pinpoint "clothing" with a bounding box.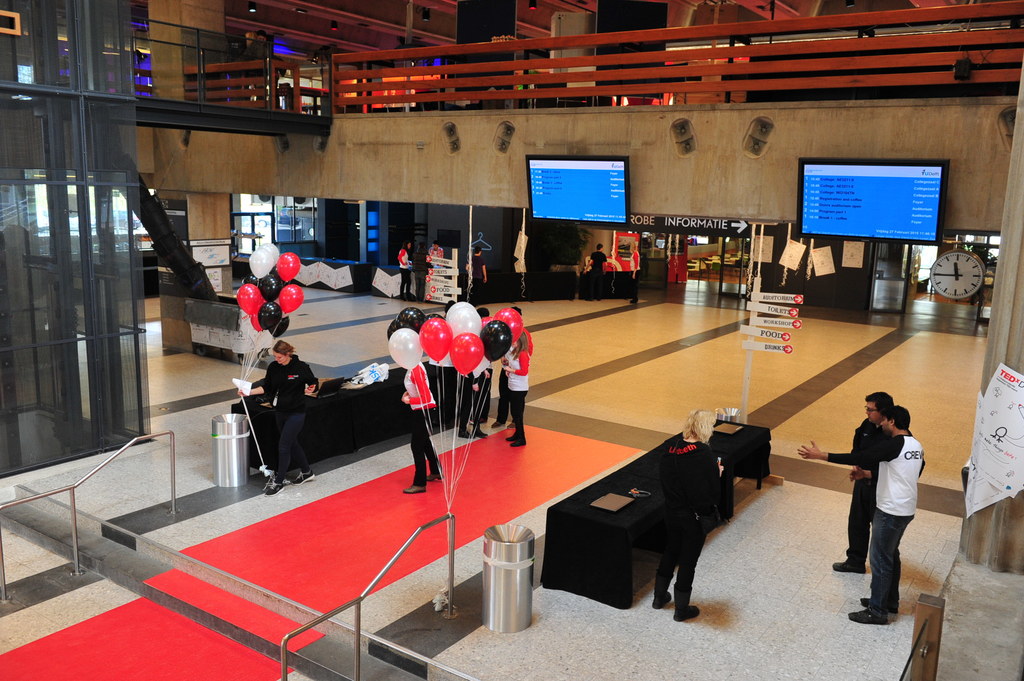
BBox(652, 436, 724, 609).
